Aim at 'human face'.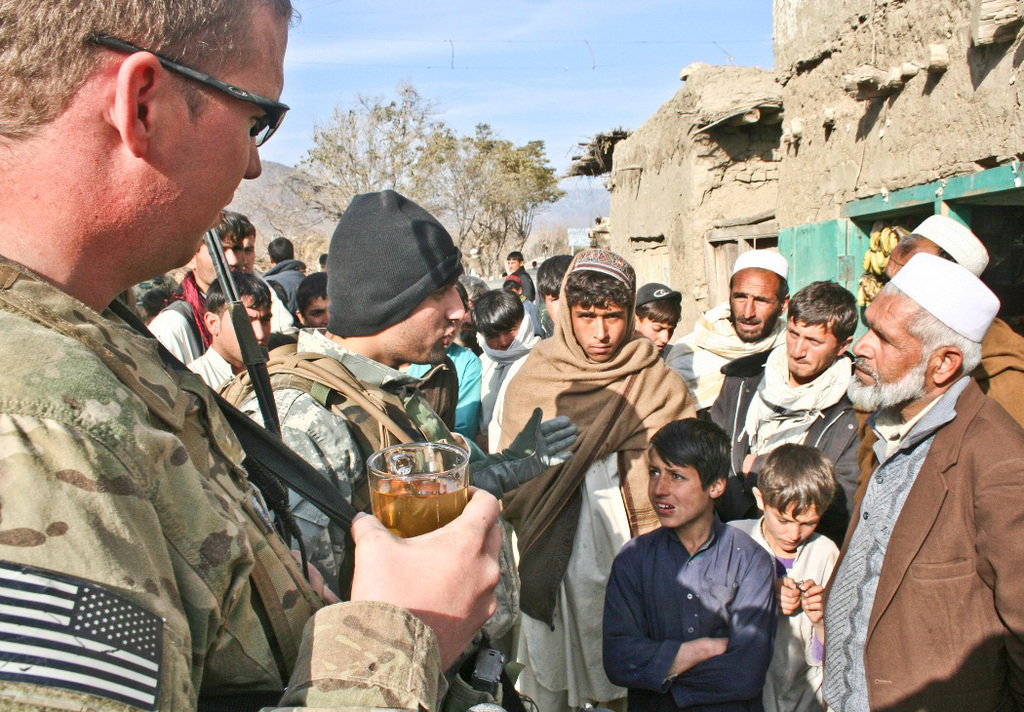
Aimed at x1=194 y1=231 x2=236 y2=291.
